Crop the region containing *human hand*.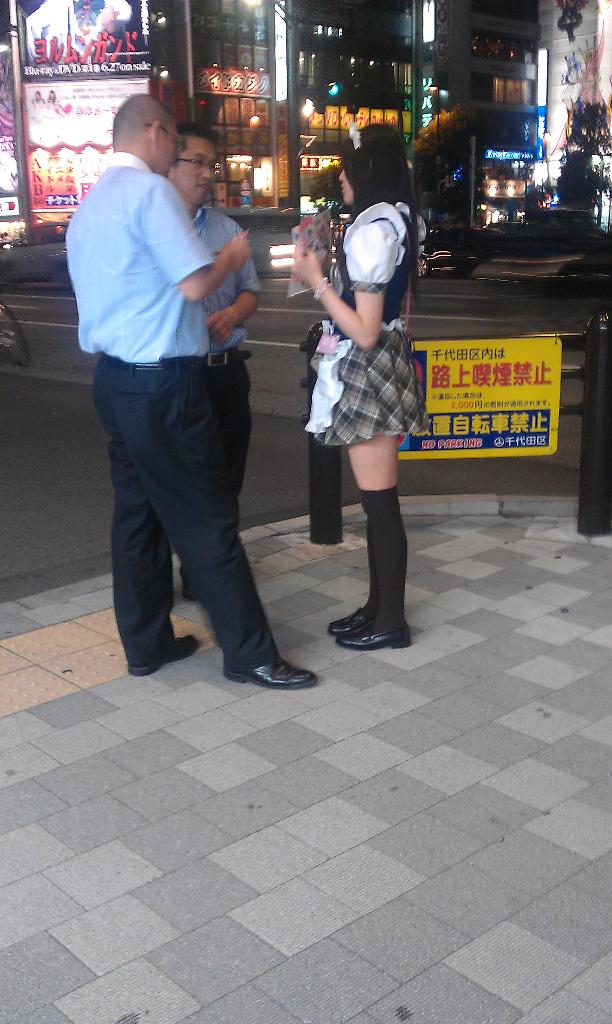
Crop region: BBox(216, 232, 253, 276).
